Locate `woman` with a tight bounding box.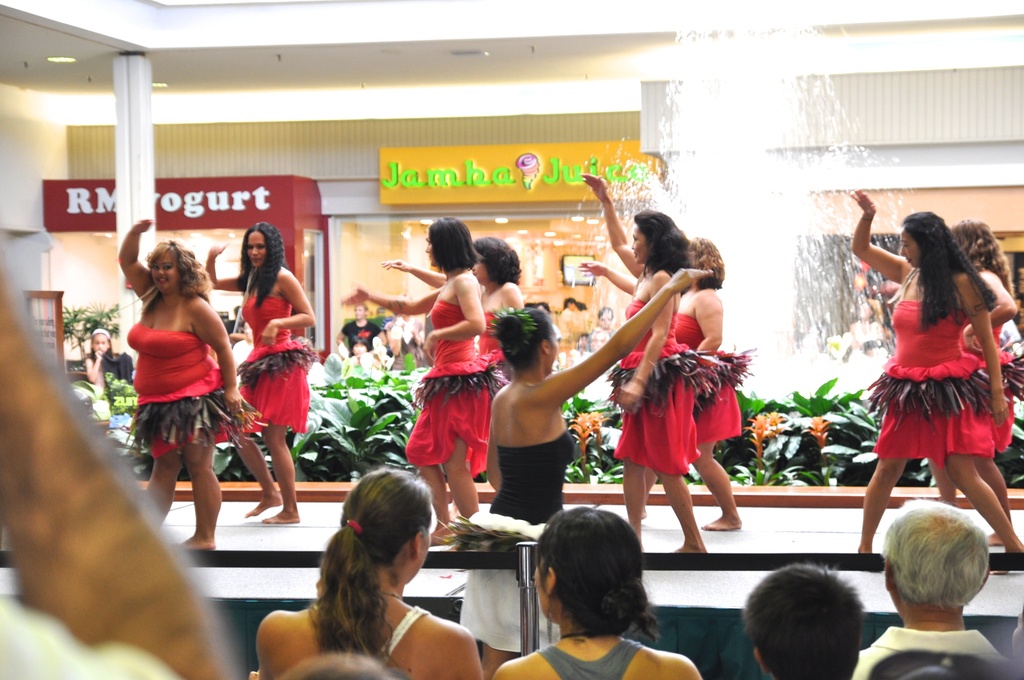
locate(485, 264, 709, 676).
